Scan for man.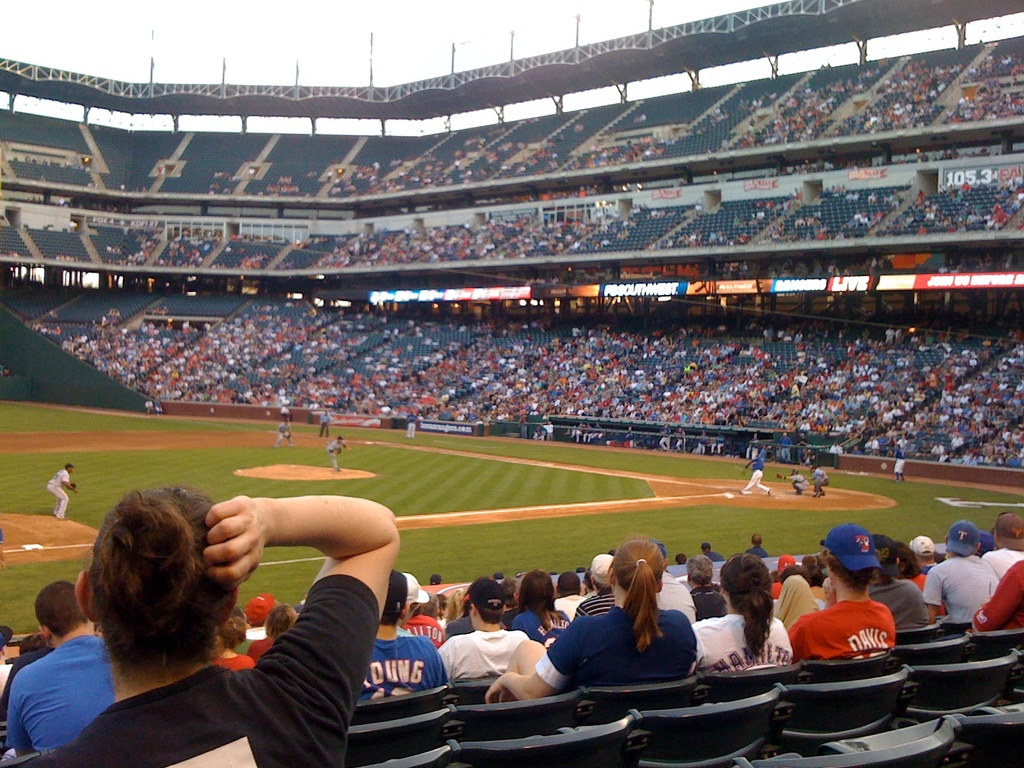
Scan result: region(691, 552, 730, 614).
